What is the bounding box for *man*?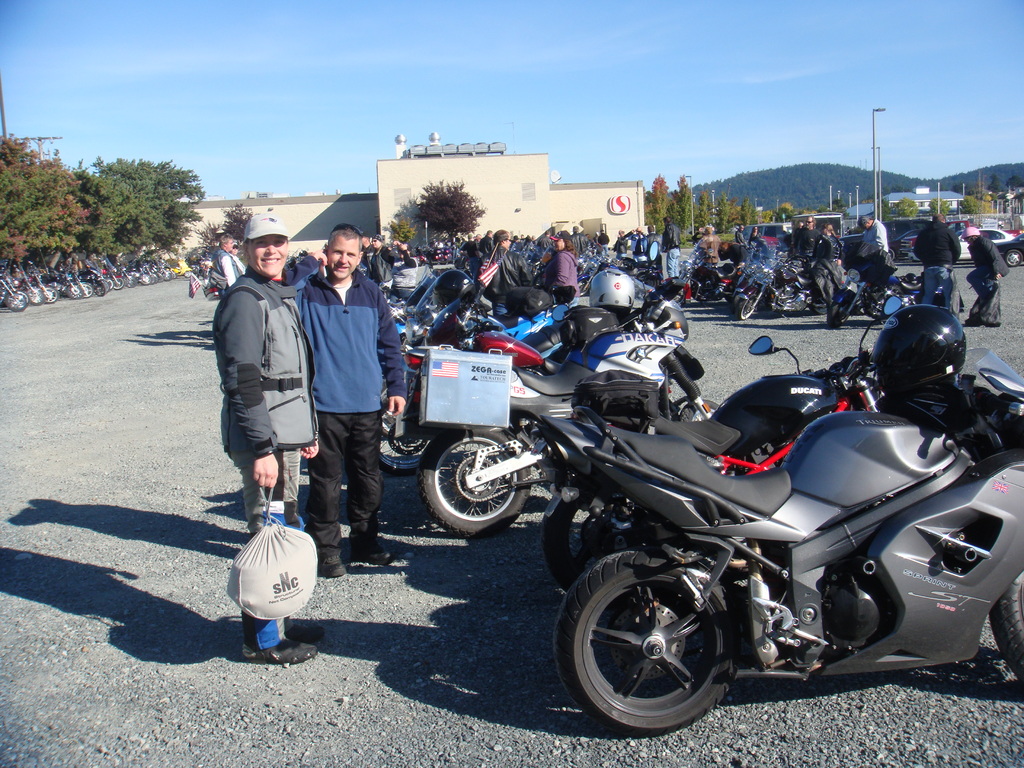
(x1=913, y1=212, x2=960, y2=310).
